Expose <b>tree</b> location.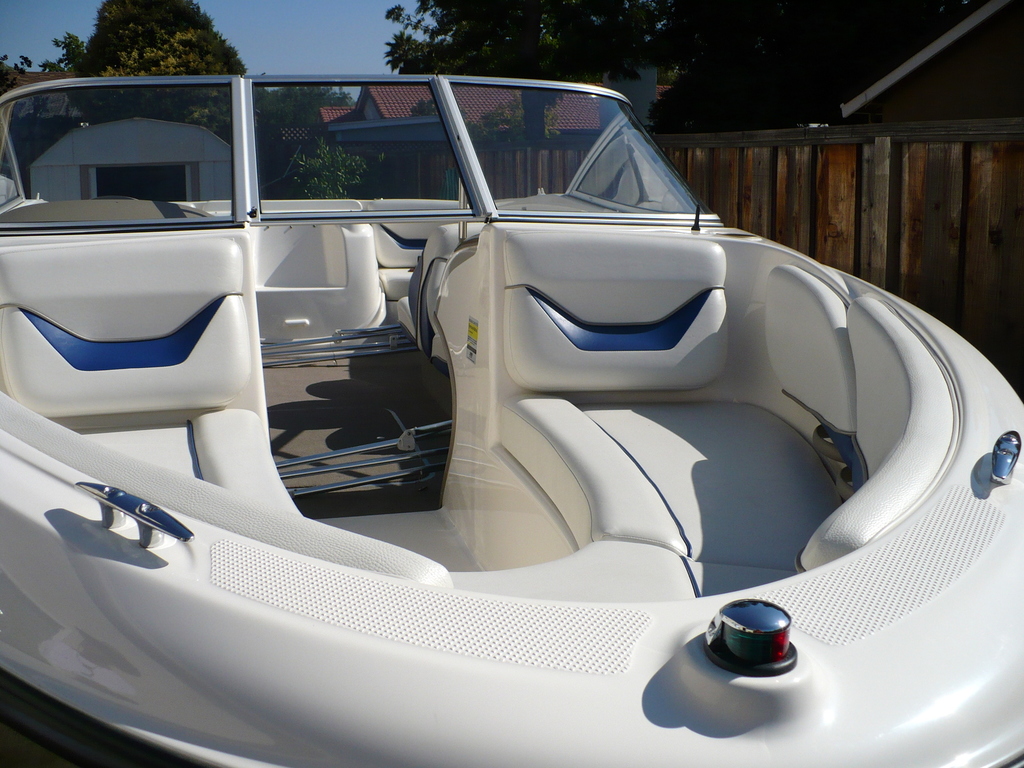
Exposed at box(43, 0, 244, 74).
